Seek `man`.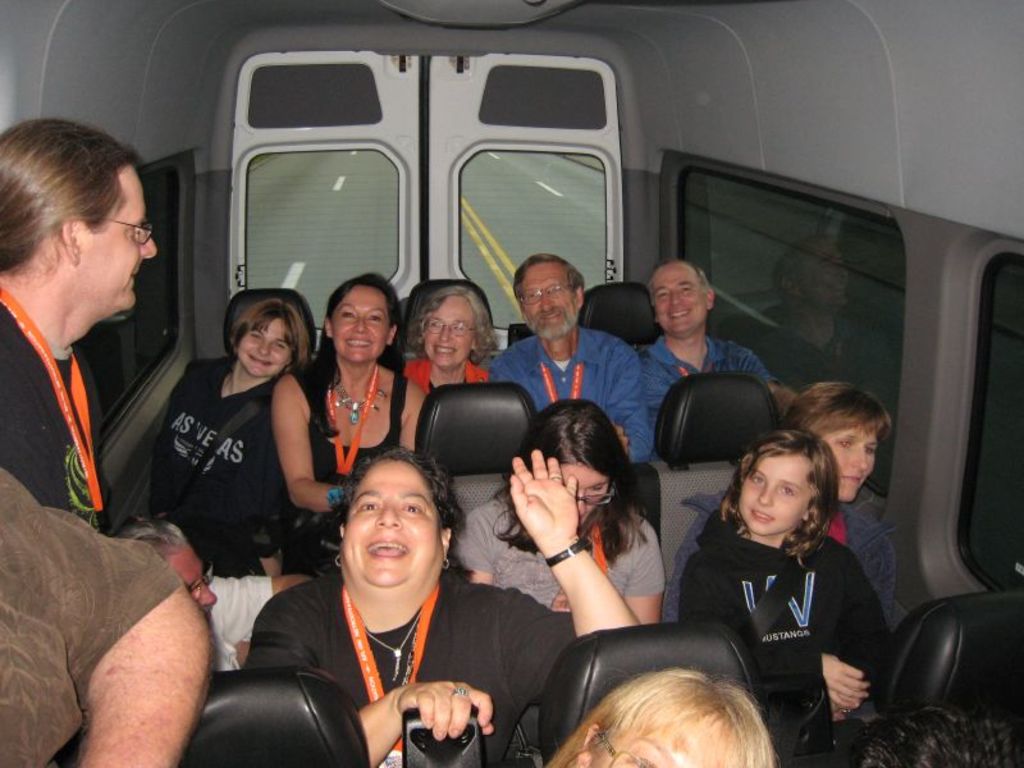
select_region(0, 467, 218, 767).
